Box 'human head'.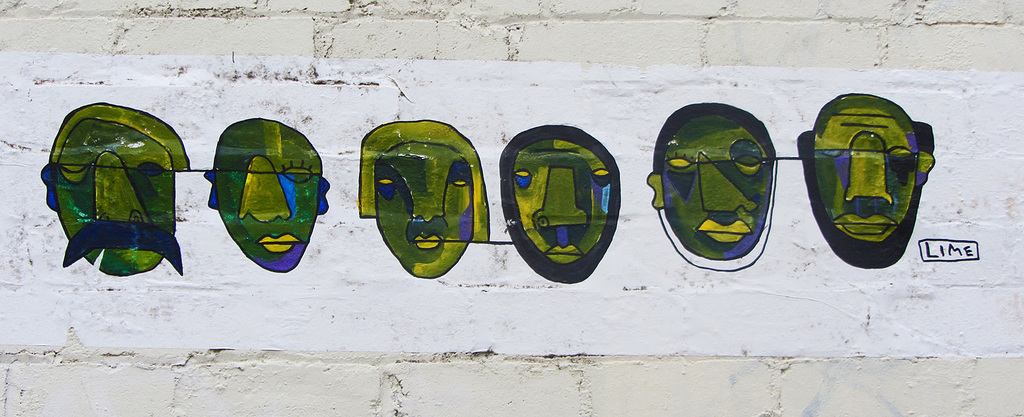
(41, 96, 186, 274).
